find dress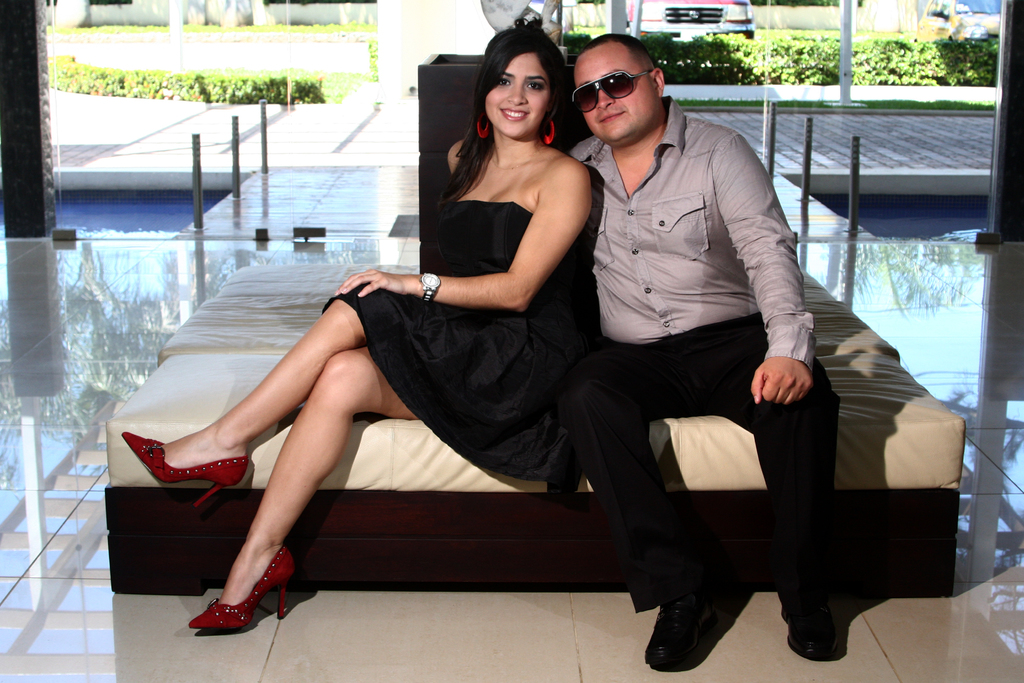
bbox=[324, 198, 600, 478]
